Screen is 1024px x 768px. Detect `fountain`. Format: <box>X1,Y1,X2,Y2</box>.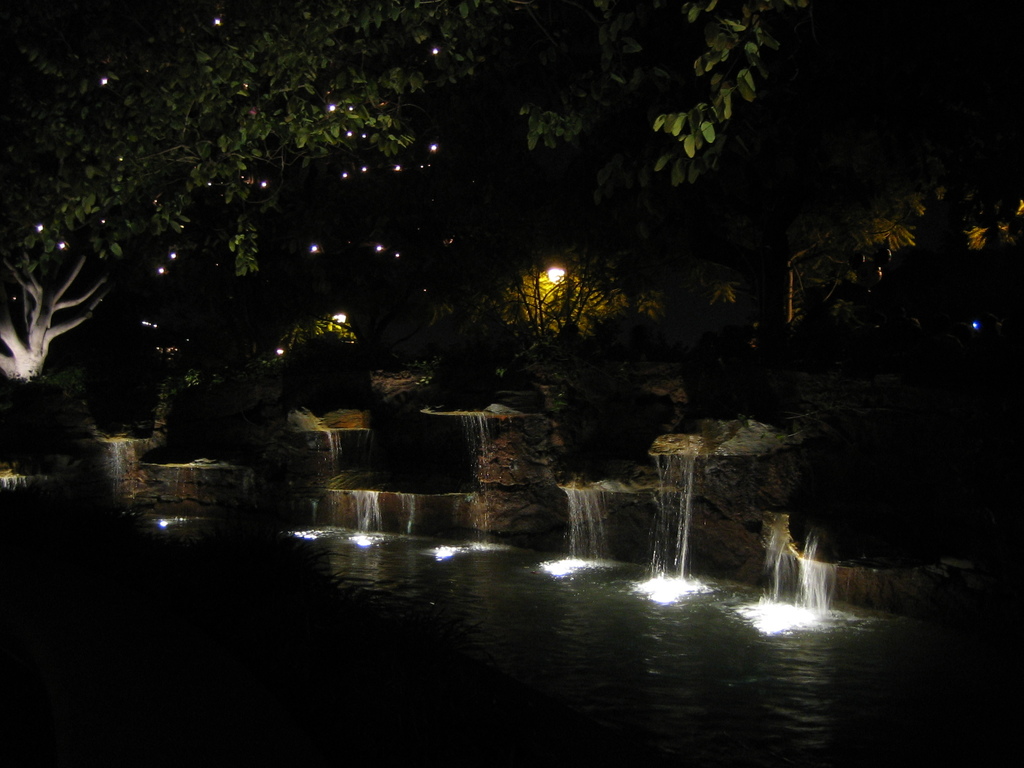
<box>553,477,641,584</box>.
